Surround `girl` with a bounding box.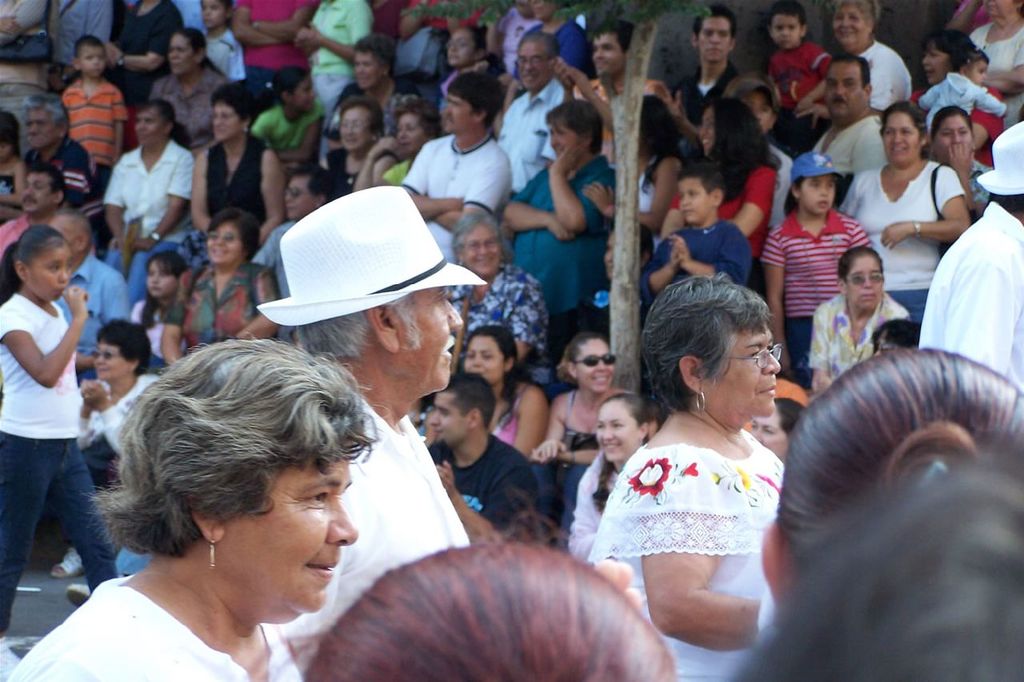
Rect(1, 223, 121, 637).
